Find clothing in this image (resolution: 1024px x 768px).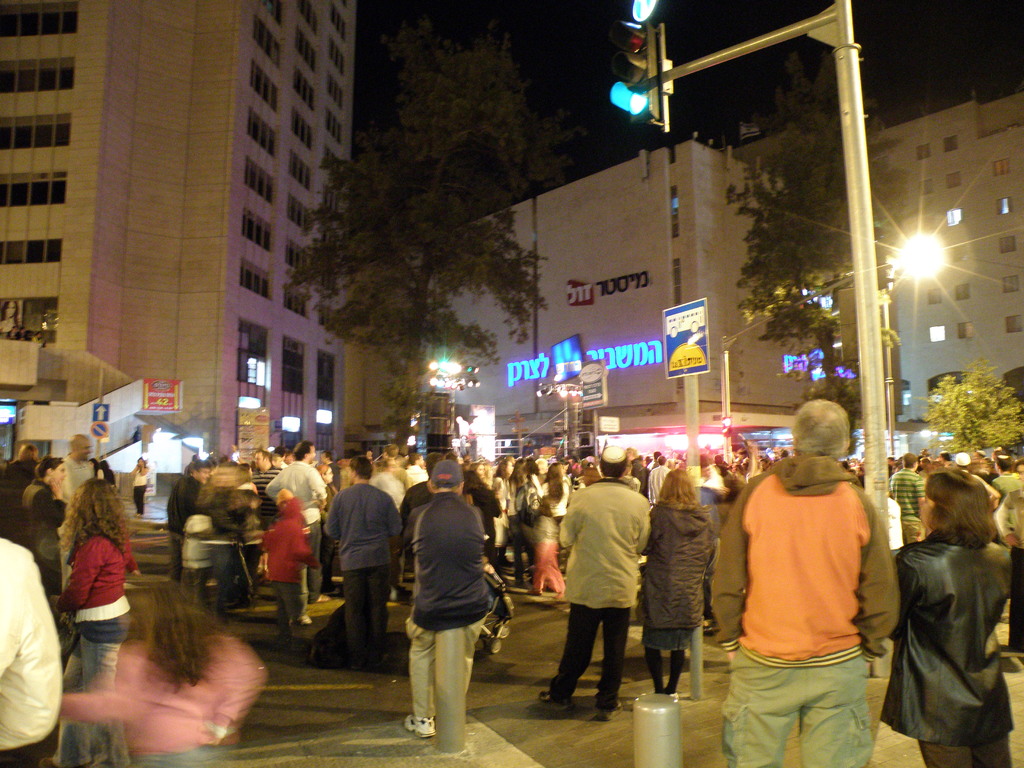
(left=271, top=584, right=298, bottom=639).
